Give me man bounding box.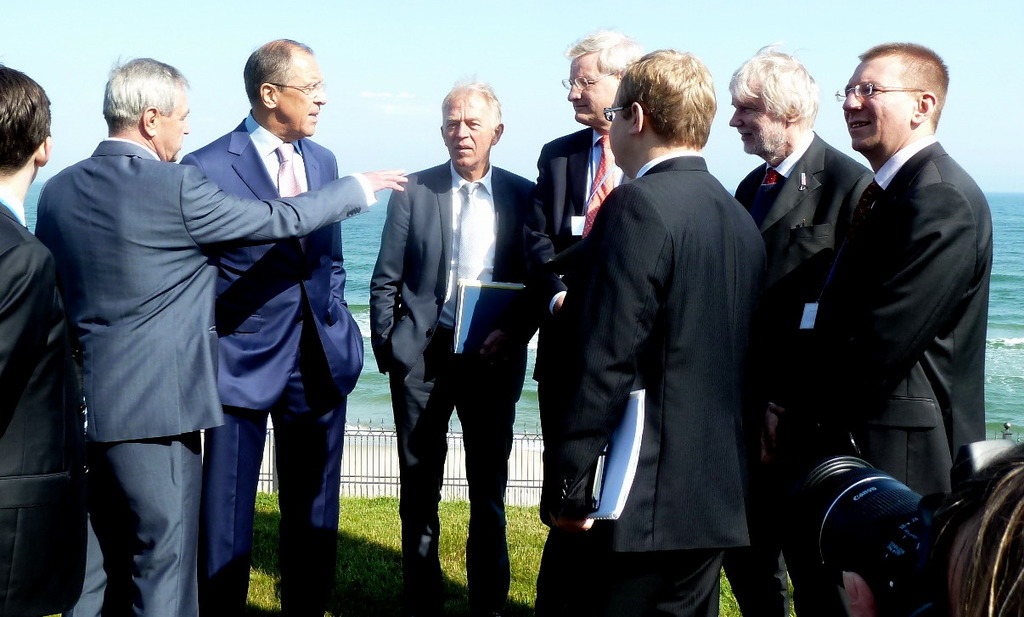
x1=536, y1=22, x2=644, y2=616.
